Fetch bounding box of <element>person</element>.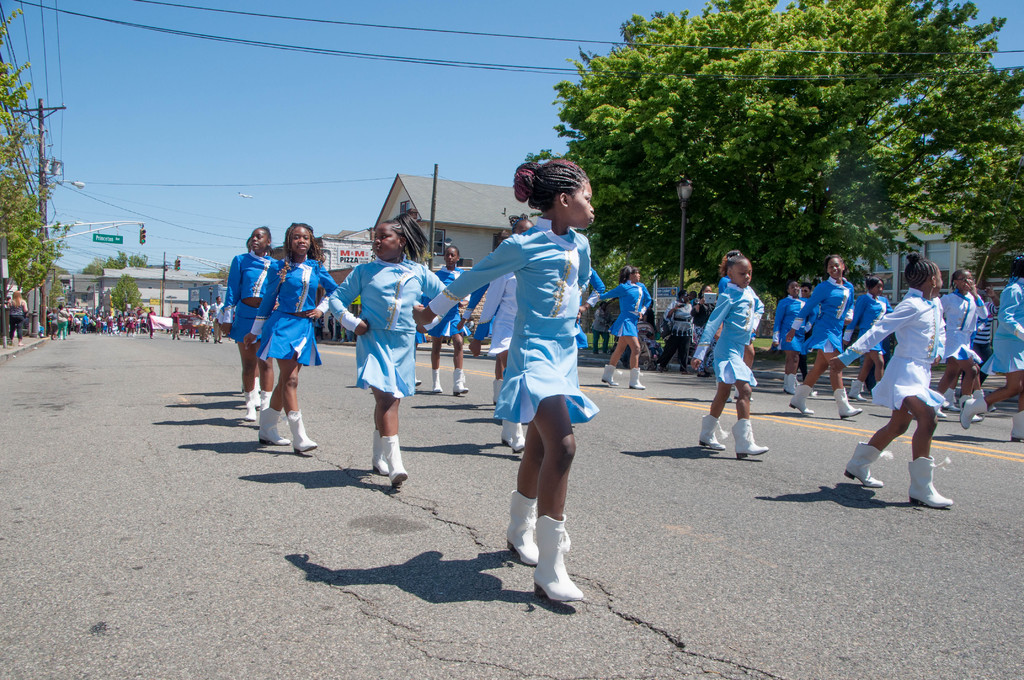
Bbox: <box>473,216,536,455</box>.
